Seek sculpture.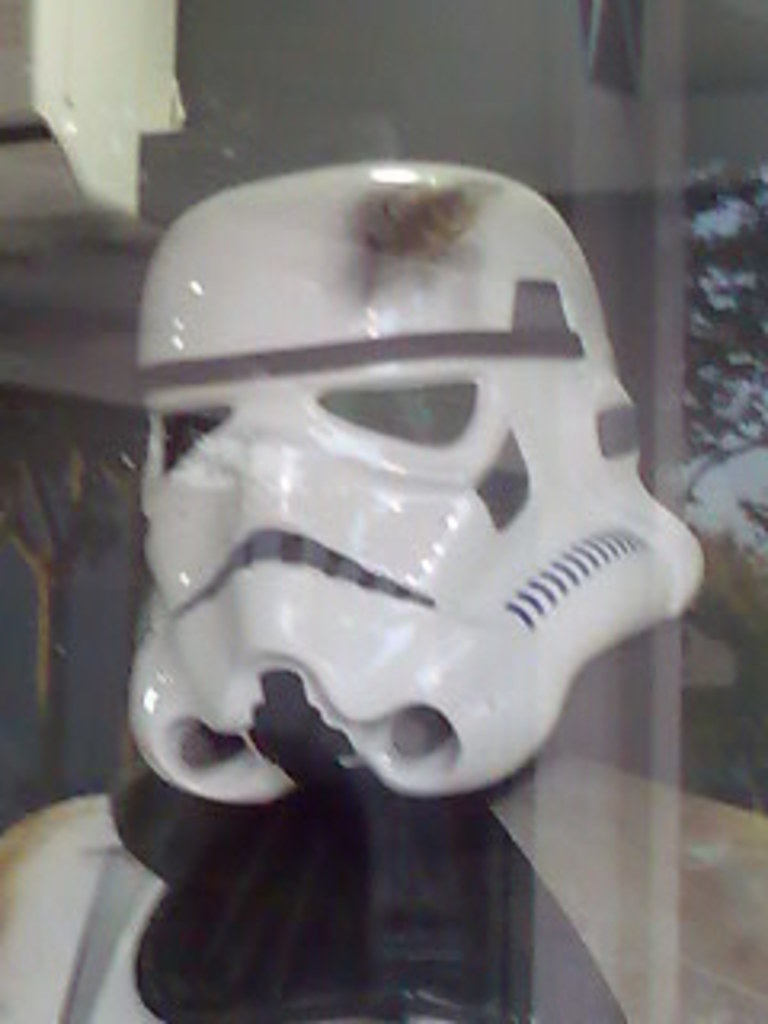
[left=67, top=141, right=749, bottom=886].
